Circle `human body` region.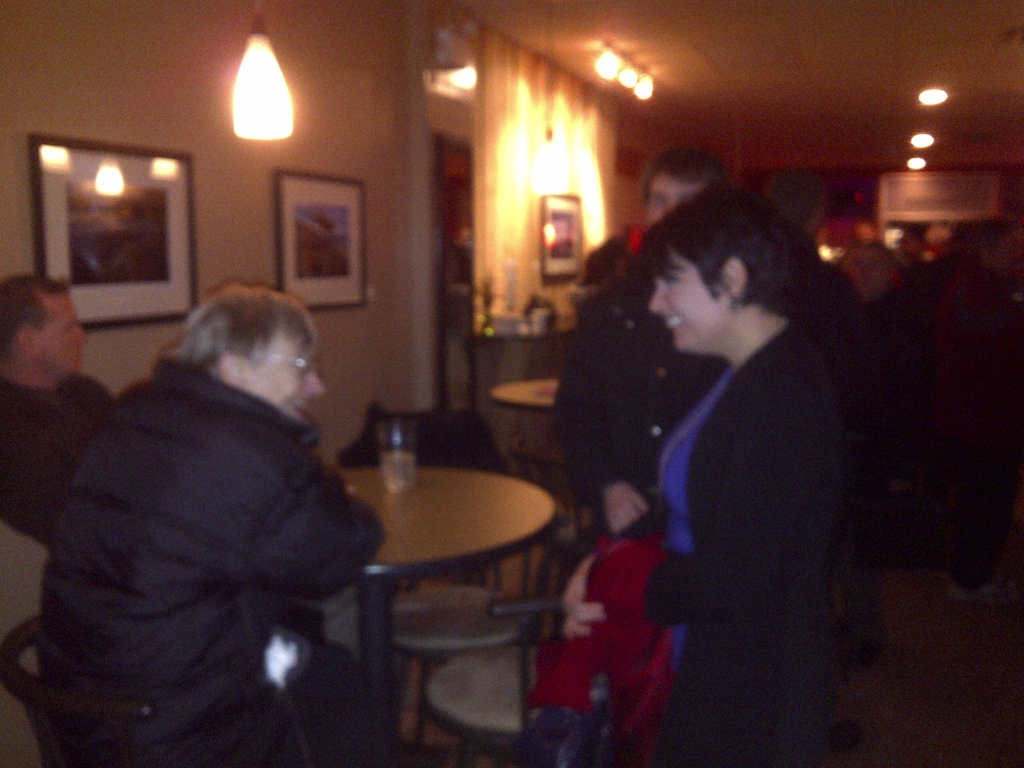
Region: BBox(0, 277, 124, 573).
